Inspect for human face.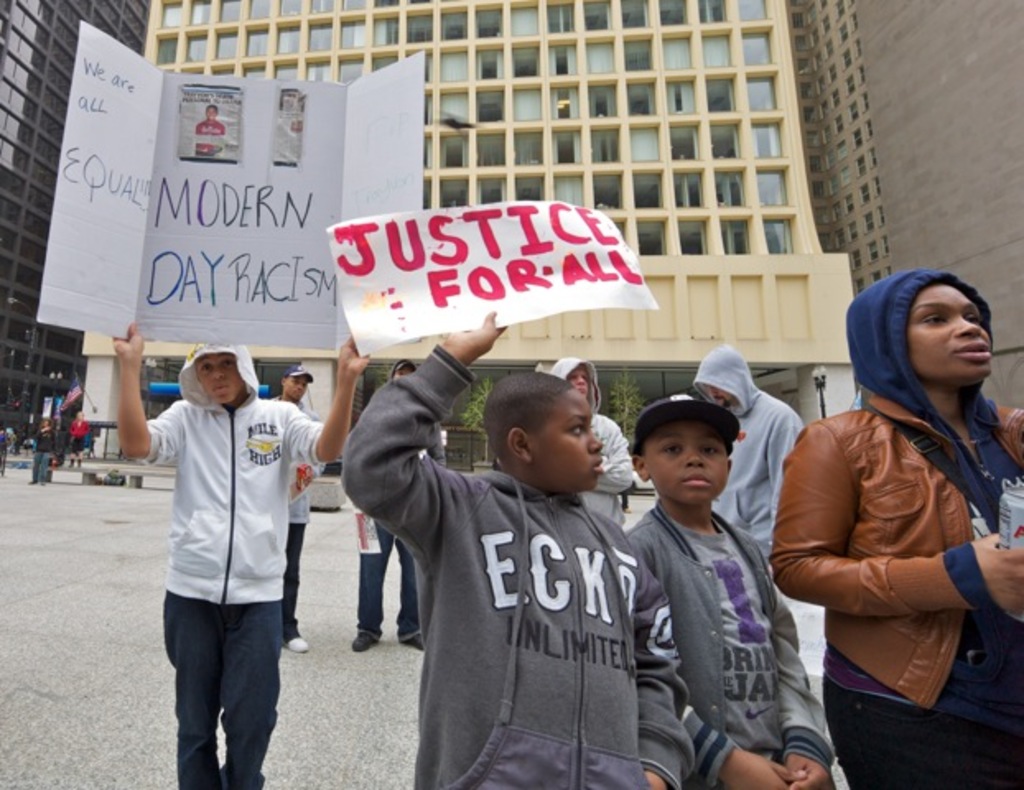
Inspection: (528,390,603,489).
